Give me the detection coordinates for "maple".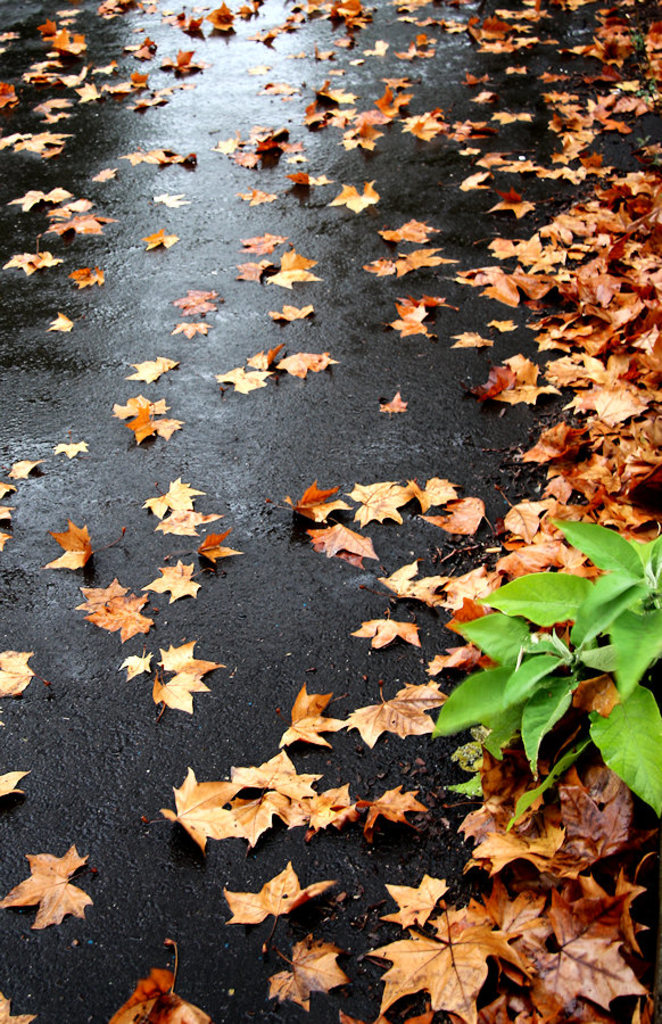
(0,650,40,703).
